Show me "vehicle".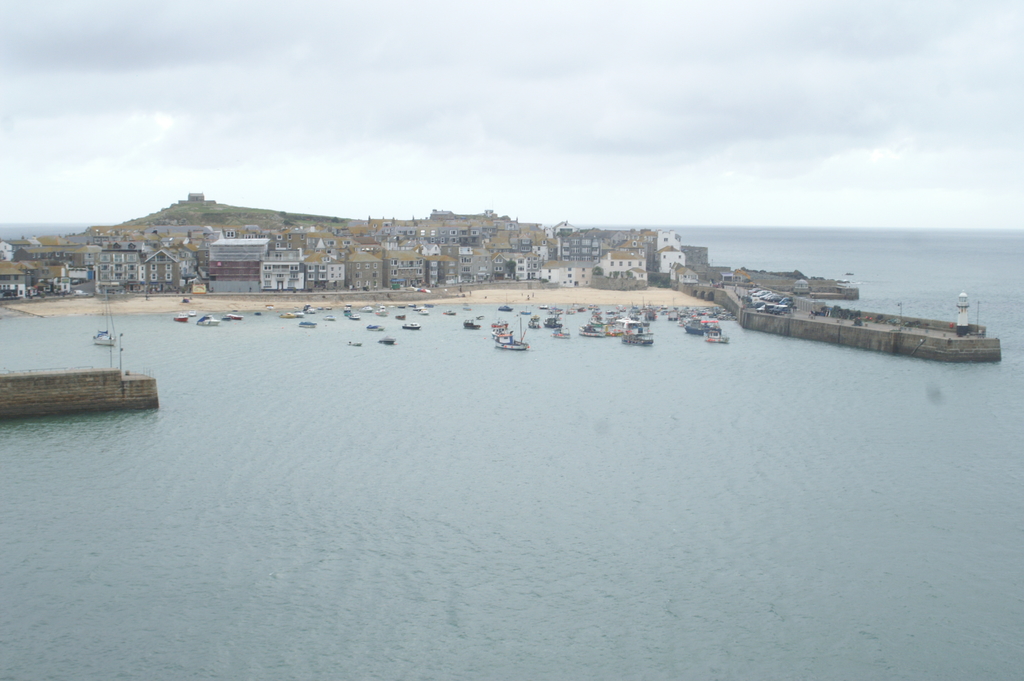
"vehicle" is here: left=397, top=315, right=407, bottom=322.
